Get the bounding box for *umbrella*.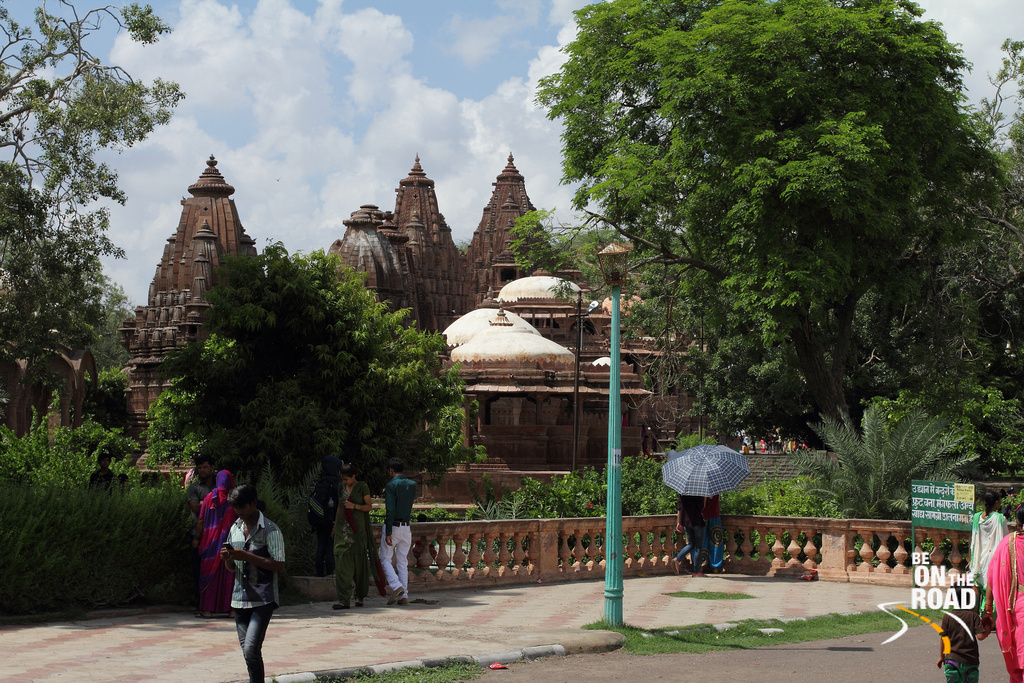
select_region(661, 440, 752, 497).
